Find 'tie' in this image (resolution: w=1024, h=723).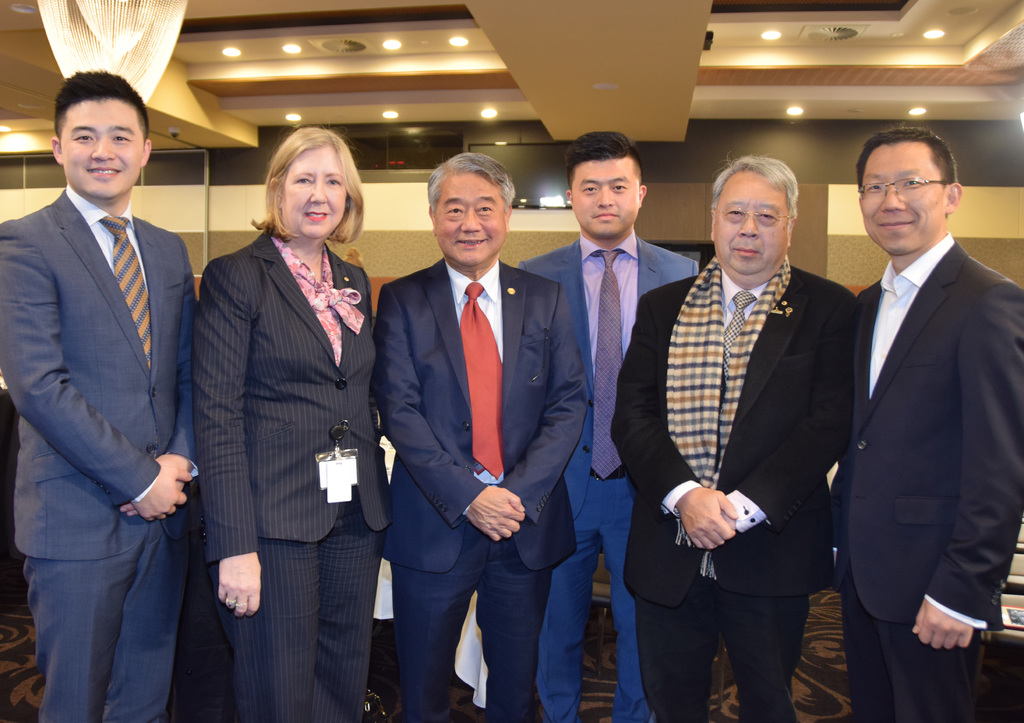
(left=450, top=282, right=502, bottom=483).
